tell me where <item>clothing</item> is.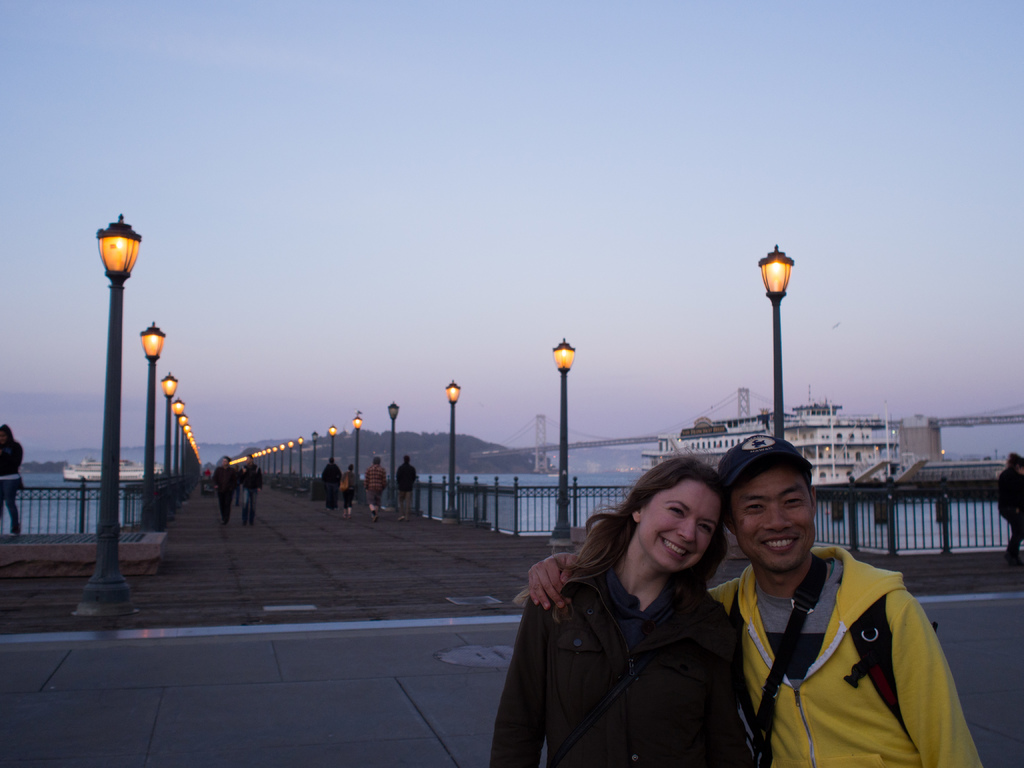
<item>clothing</item> is at box(488, 552, 740, 767).
